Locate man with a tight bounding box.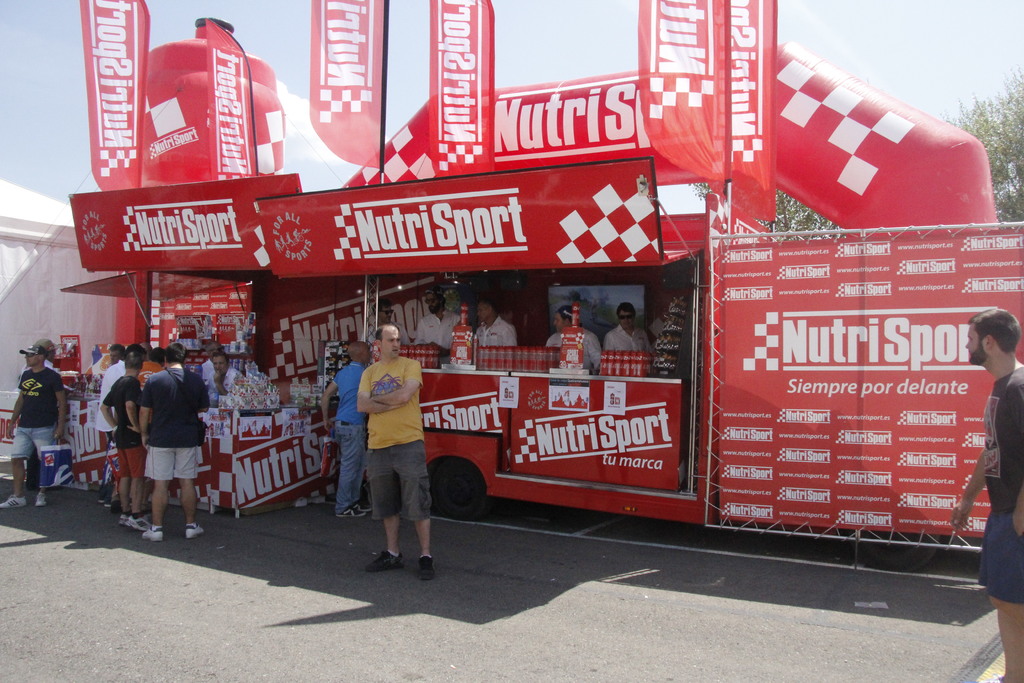
rect(948, 308, 1023, 682).
